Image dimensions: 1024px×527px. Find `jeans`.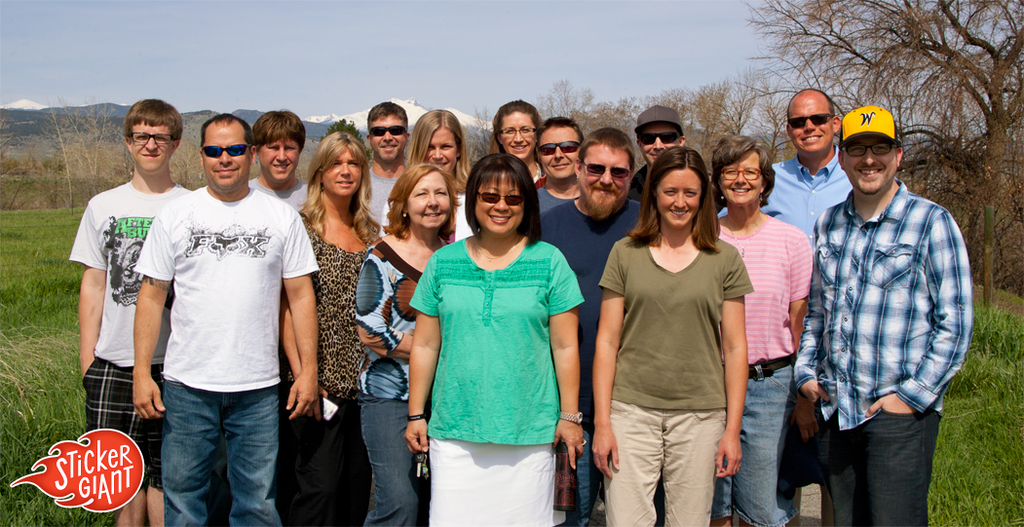
604 401 725 525.
